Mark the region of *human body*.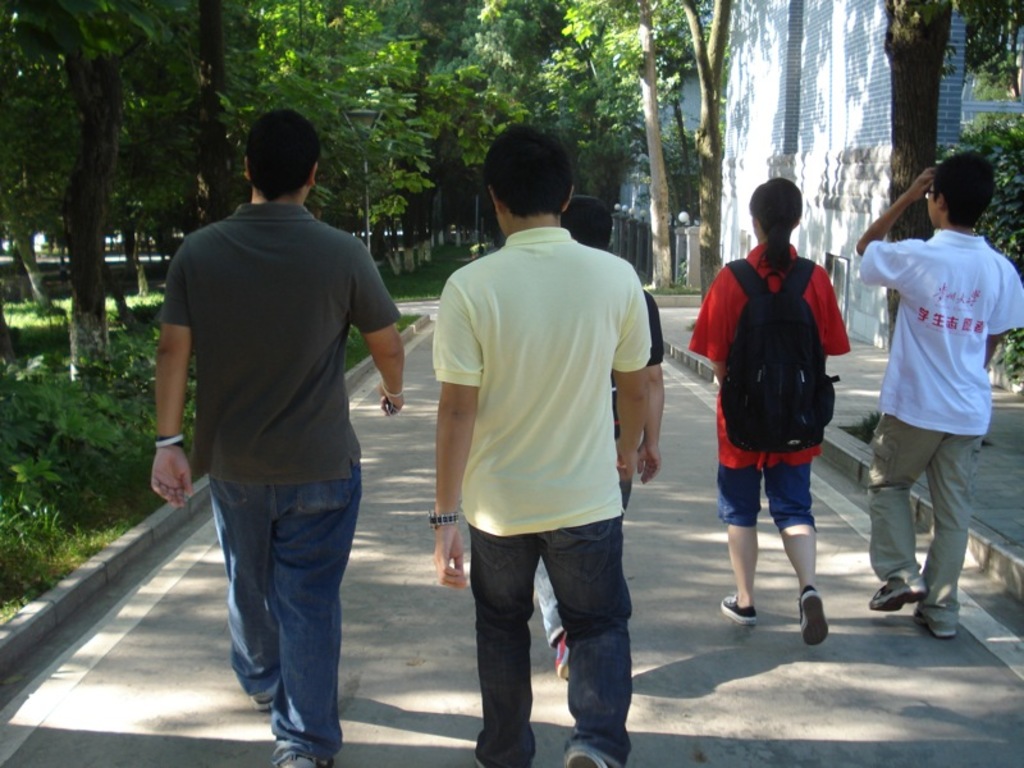
Region: crop(531, 287, 667, 694).
